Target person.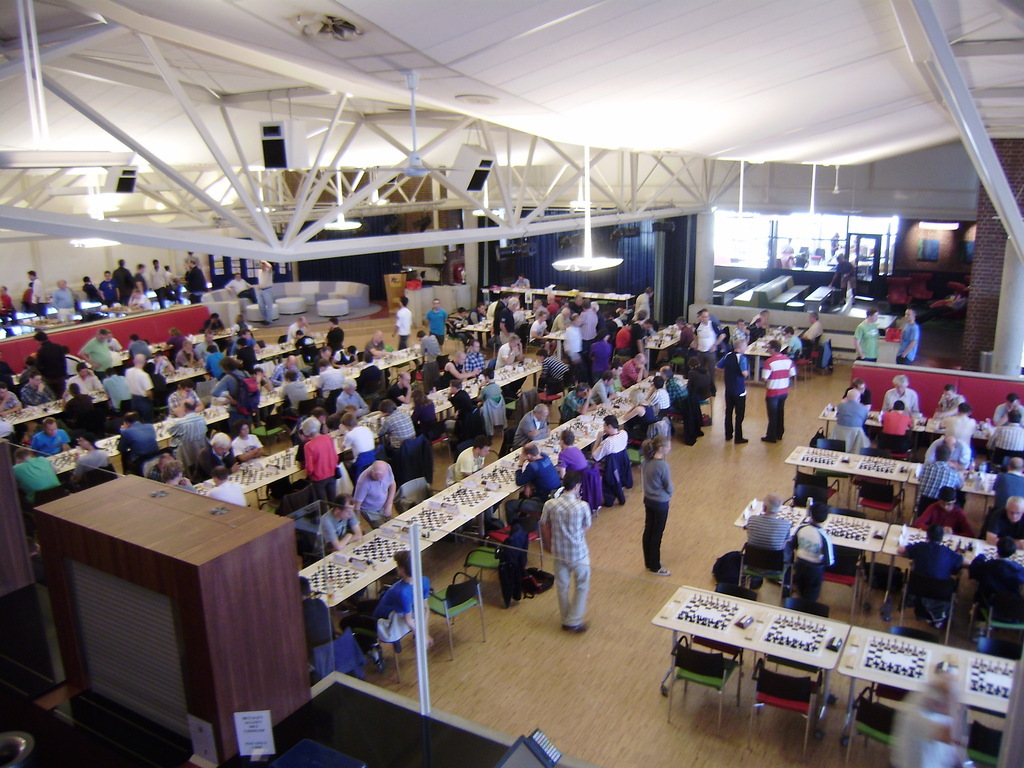
Target region: {"left": 113, "top": 259, "right": 135, "bottom": 299}.
